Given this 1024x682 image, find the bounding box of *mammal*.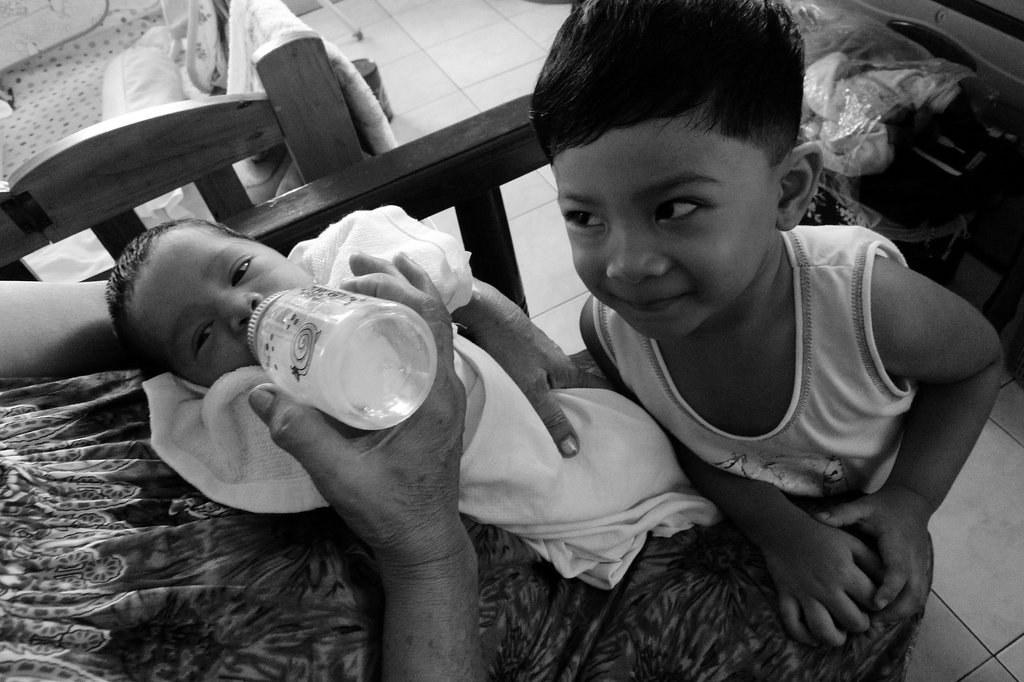
pyautogui.locateOnScreen(528, 0, 1007, 642).
